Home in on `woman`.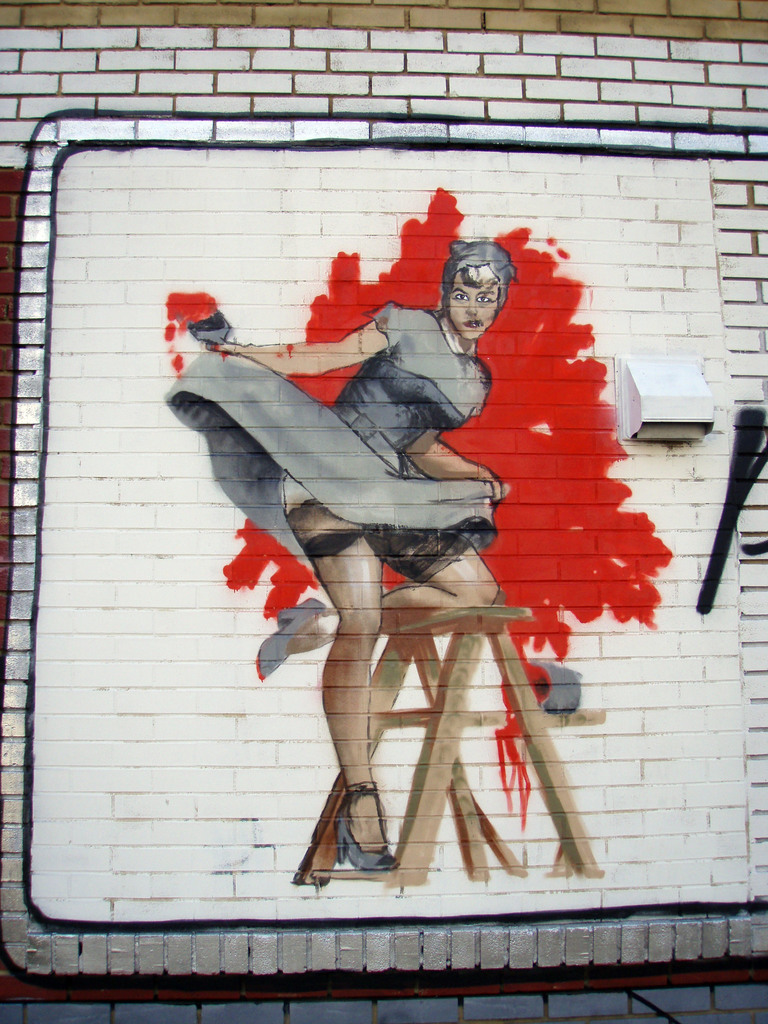
Homed in at select_region(161, 237, 508, 869).
